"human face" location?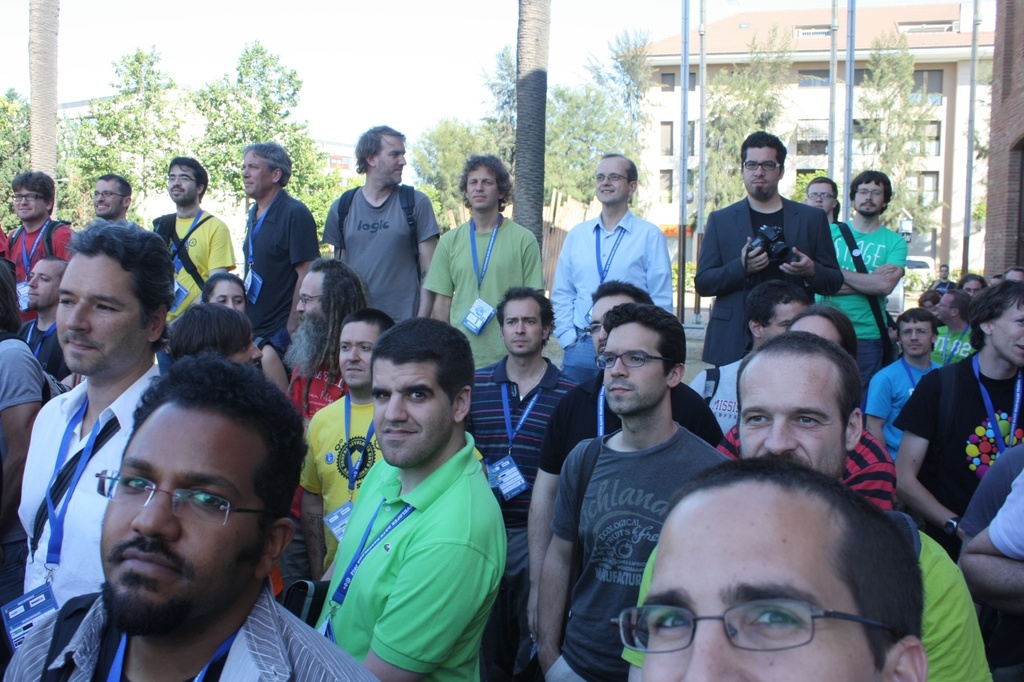
<region>365, 348, 467, 474</region>
